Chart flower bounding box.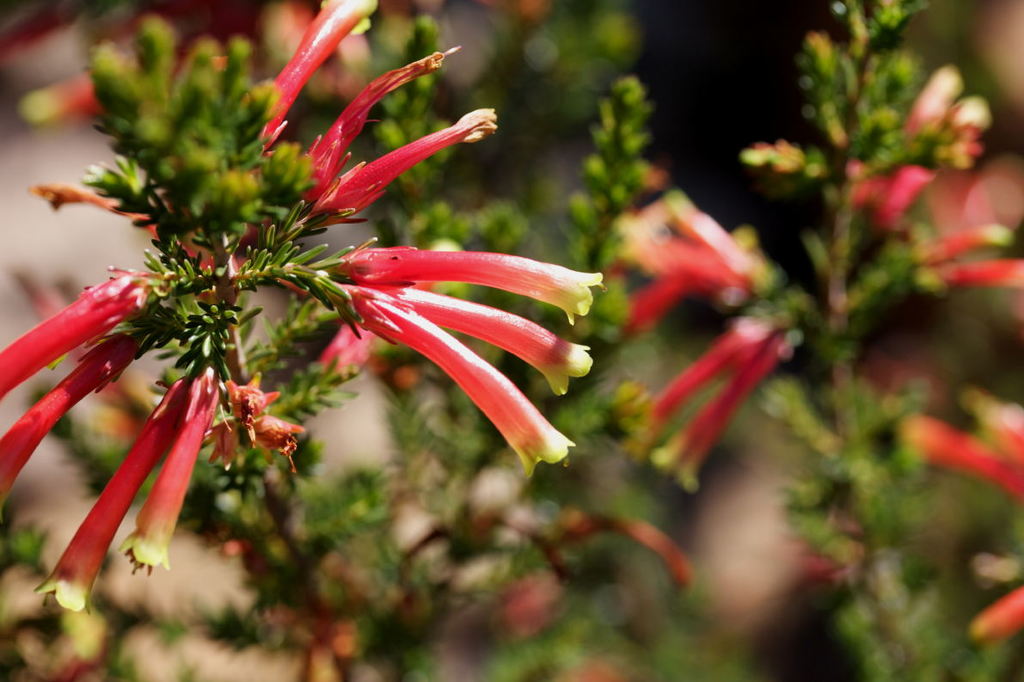
Charted: left=612, top=224, right=753, bottom=304.
